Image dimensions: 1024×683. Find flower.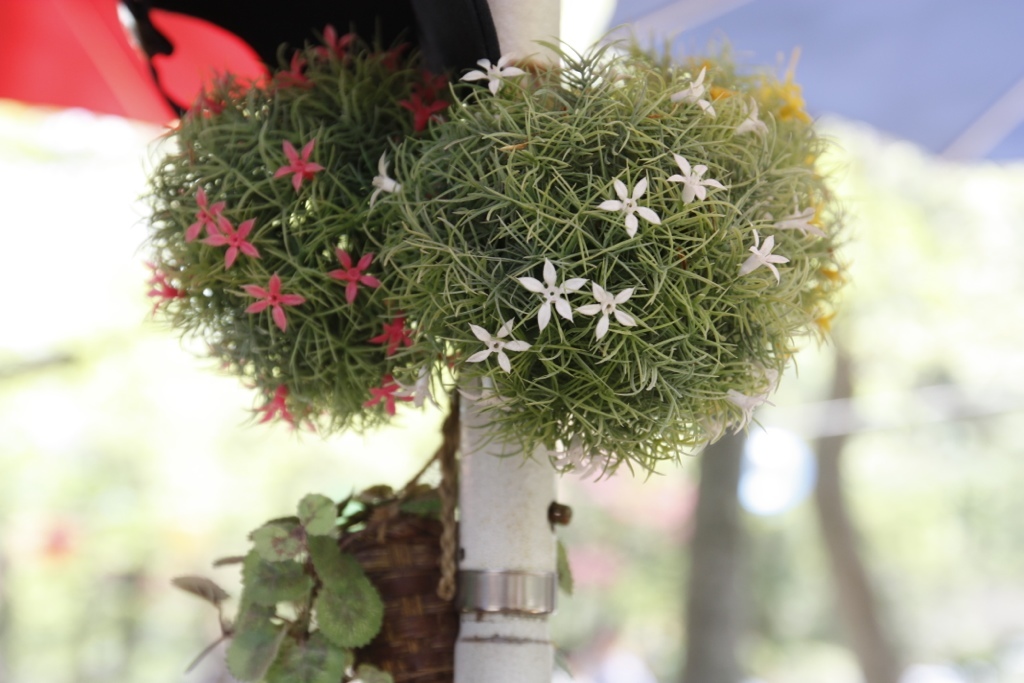
bbox(594, 176, 661, 239).
